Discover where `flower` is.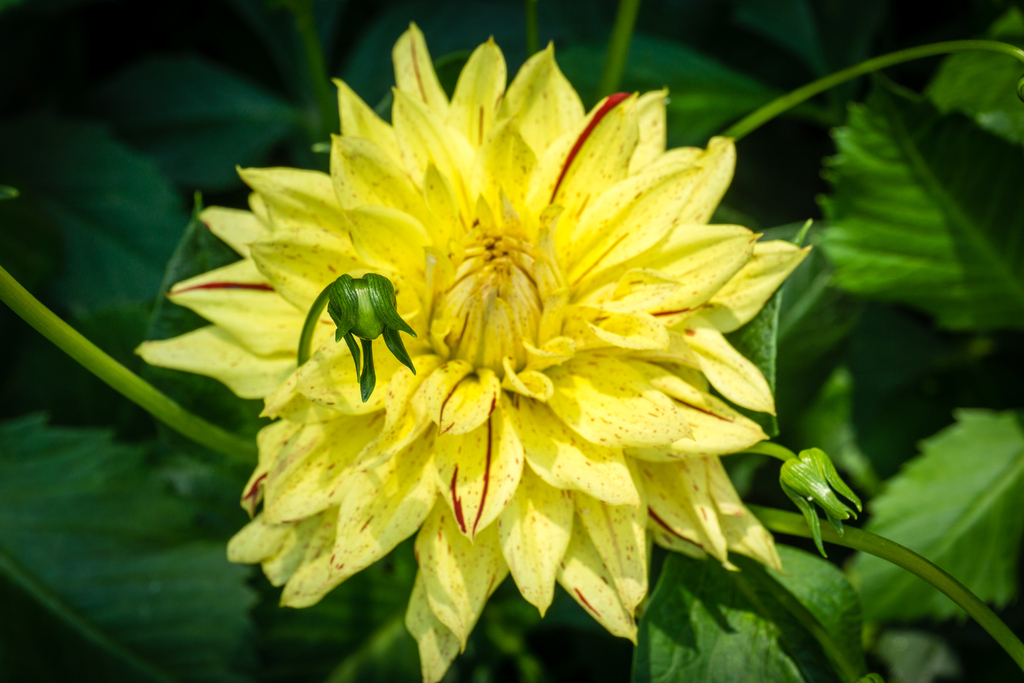
Discovered at <box>198,21,824,654</box>.
